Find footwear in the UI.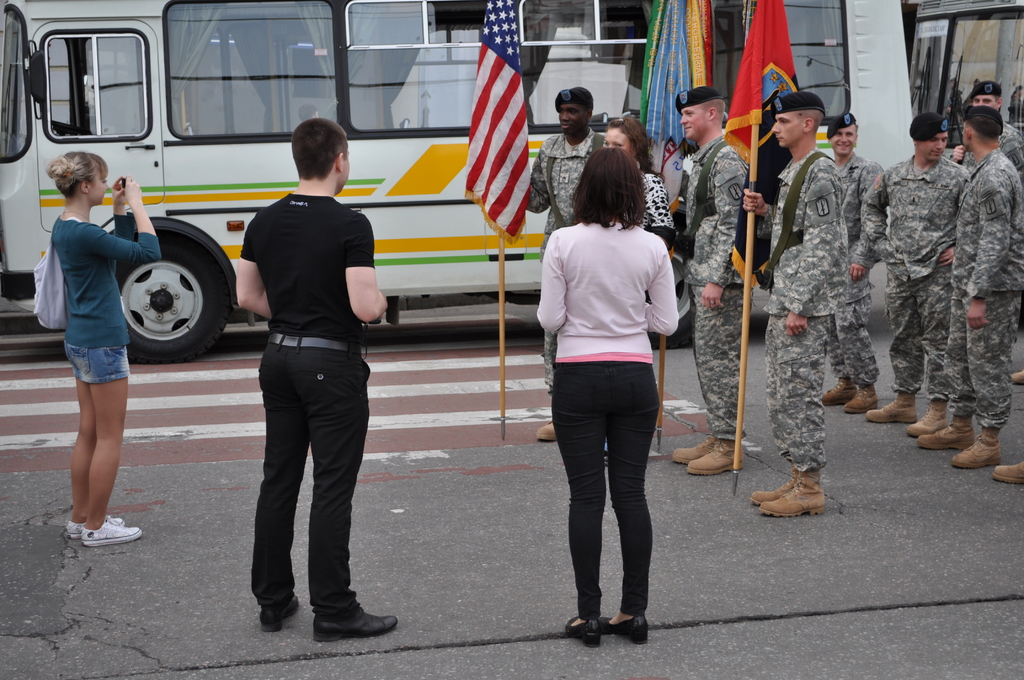
UI element at crop(596, 610, 652, 645).
